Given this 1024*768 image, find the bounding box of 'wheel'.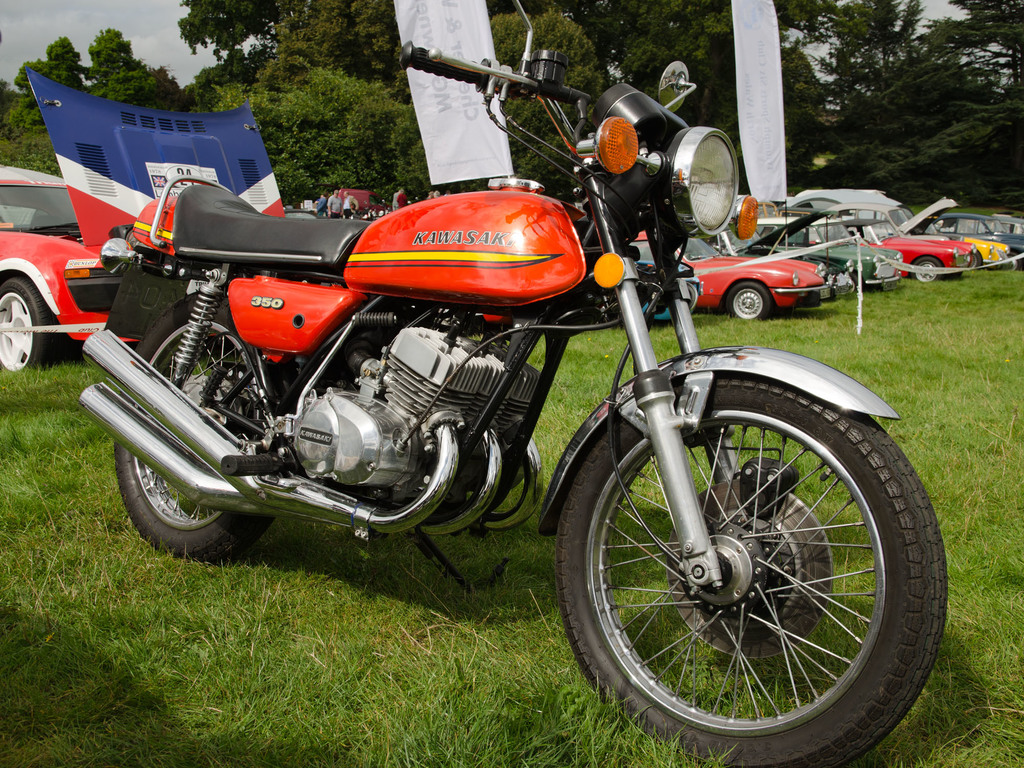
x1=112 y1=295 x2=275 y2=558.
